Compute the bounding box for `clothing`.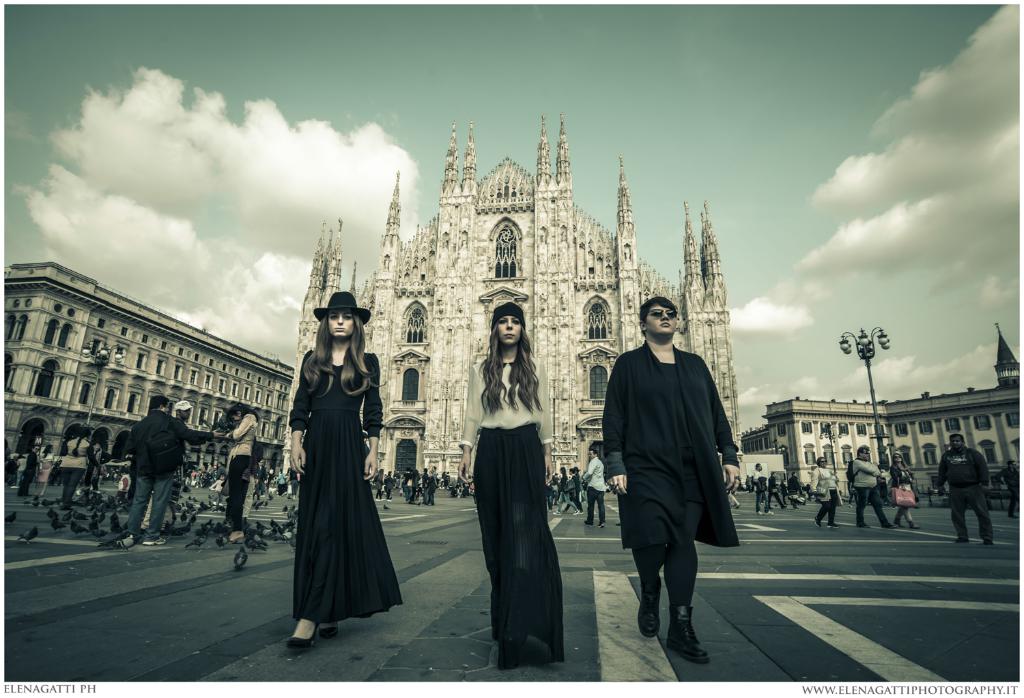
pyautogui.locateOnScreen(852, 454, 894, 530).
